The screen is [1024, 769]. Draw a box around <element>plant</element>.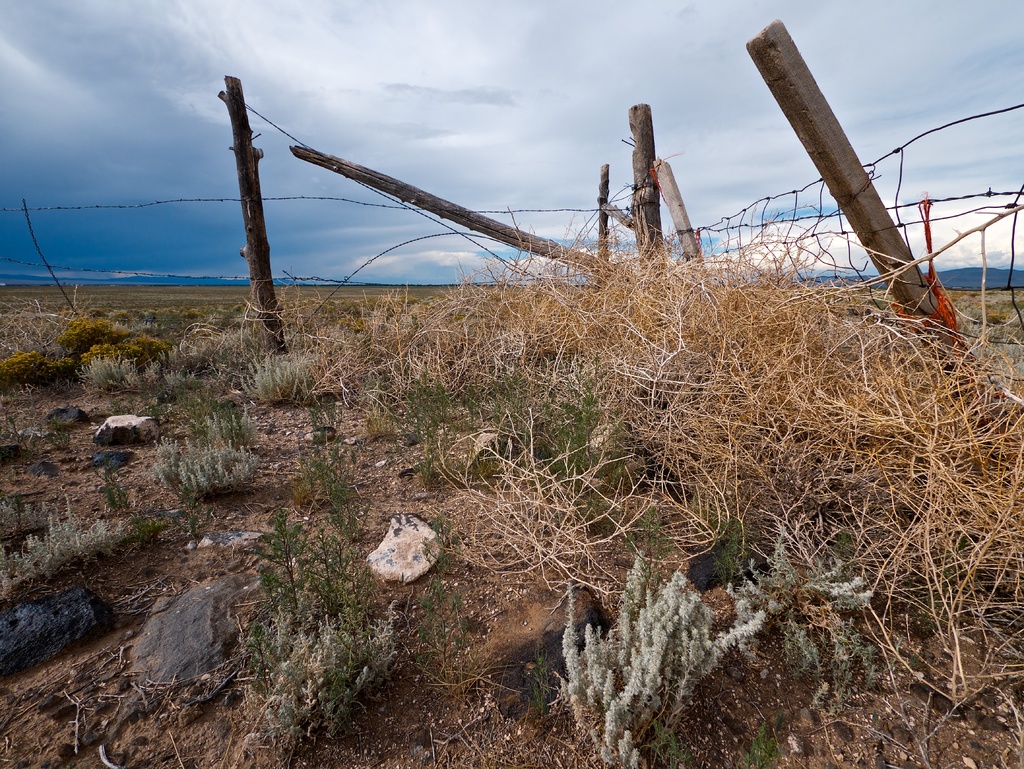
detection(154, 421, 263, 504).
